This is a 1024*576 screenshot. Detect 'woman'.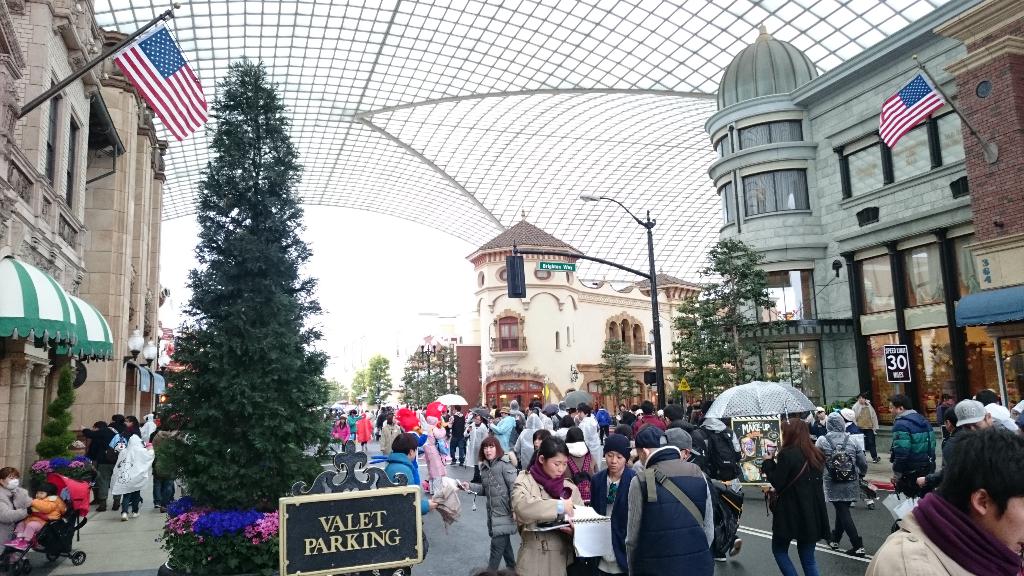
{"left": 762, "top": 415, "right": 831, "bottom": 575}.
